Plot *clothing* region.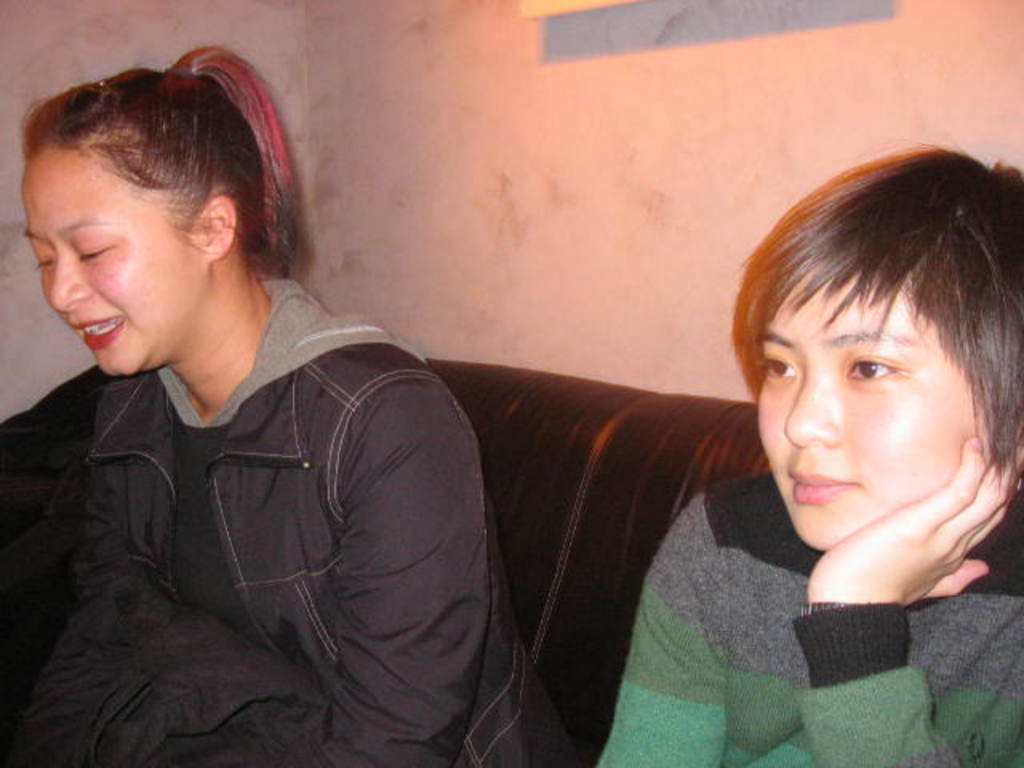
Plotted at bbox=[600, 470, 1022, 766].
